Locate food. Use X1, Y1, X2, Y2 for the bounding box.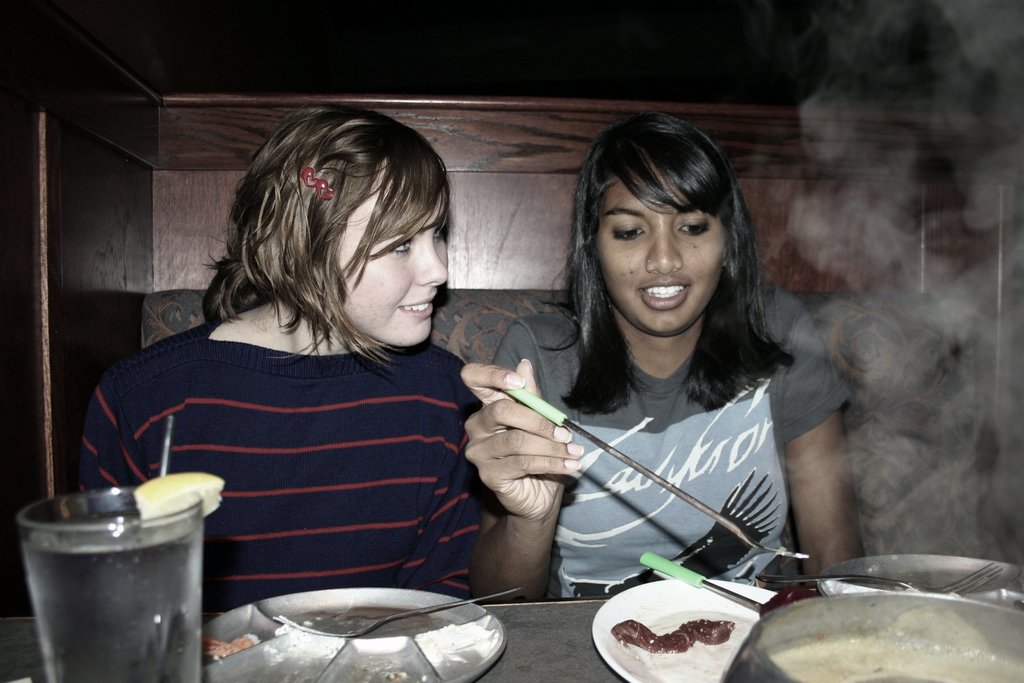
598, 588, 755, 672.
